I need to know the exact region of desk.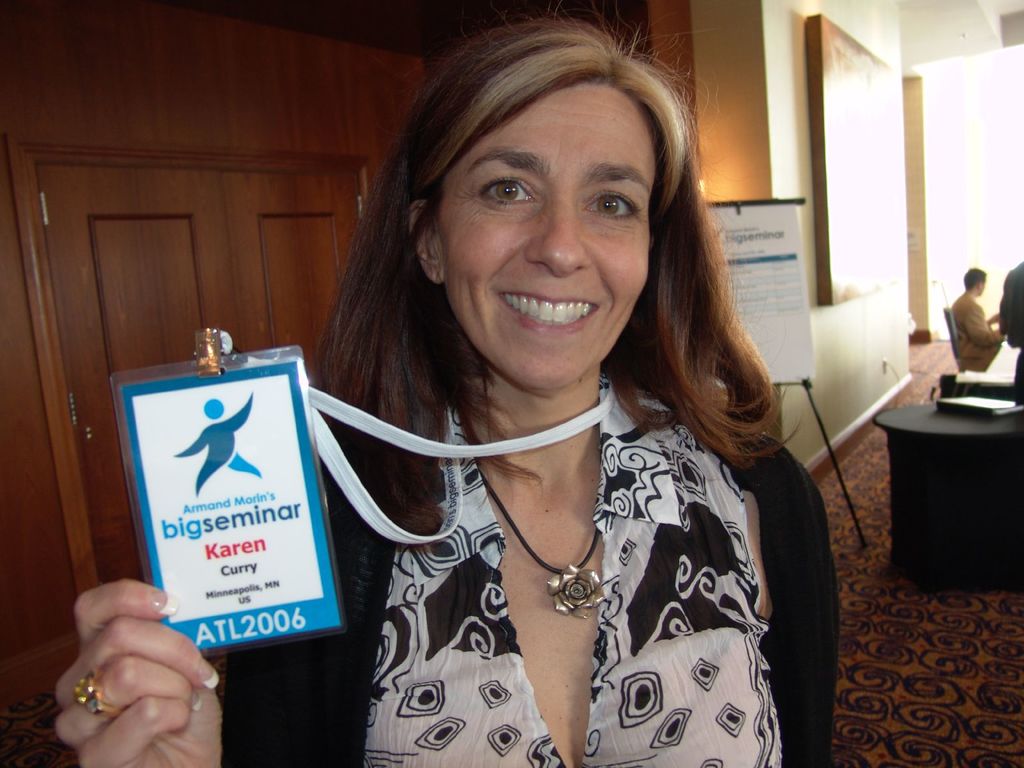
Region: locate(870, 395, 1023, 582).
